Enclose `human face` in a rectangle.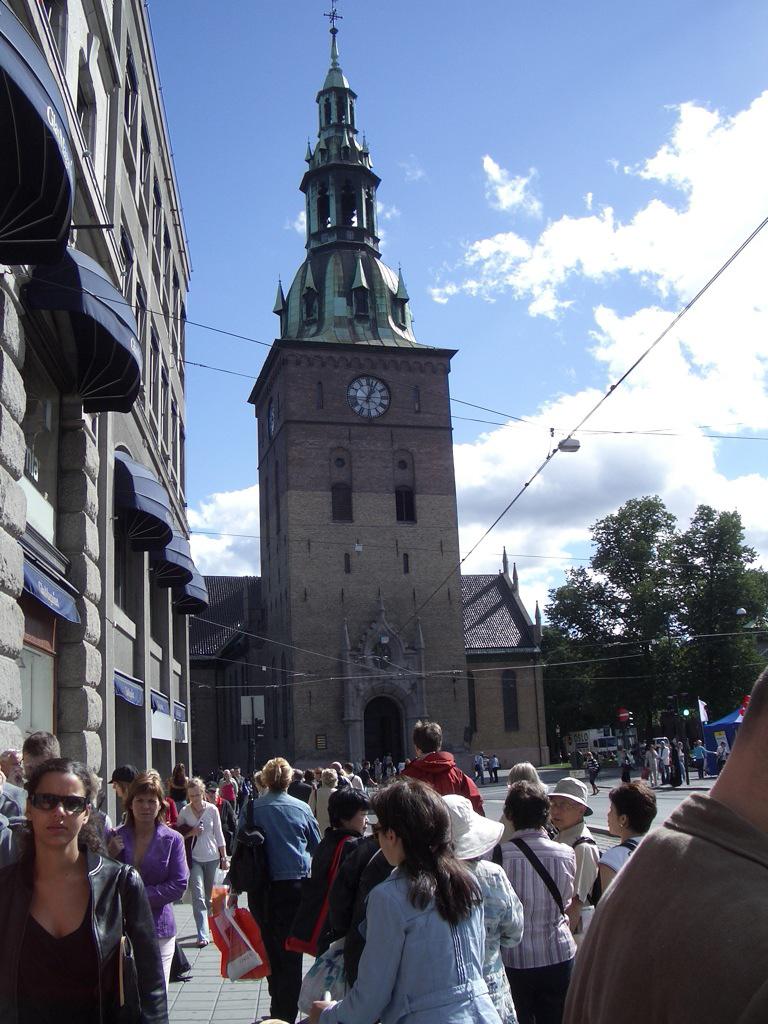
x1=6 y1=757 x2=20 y2=774.
